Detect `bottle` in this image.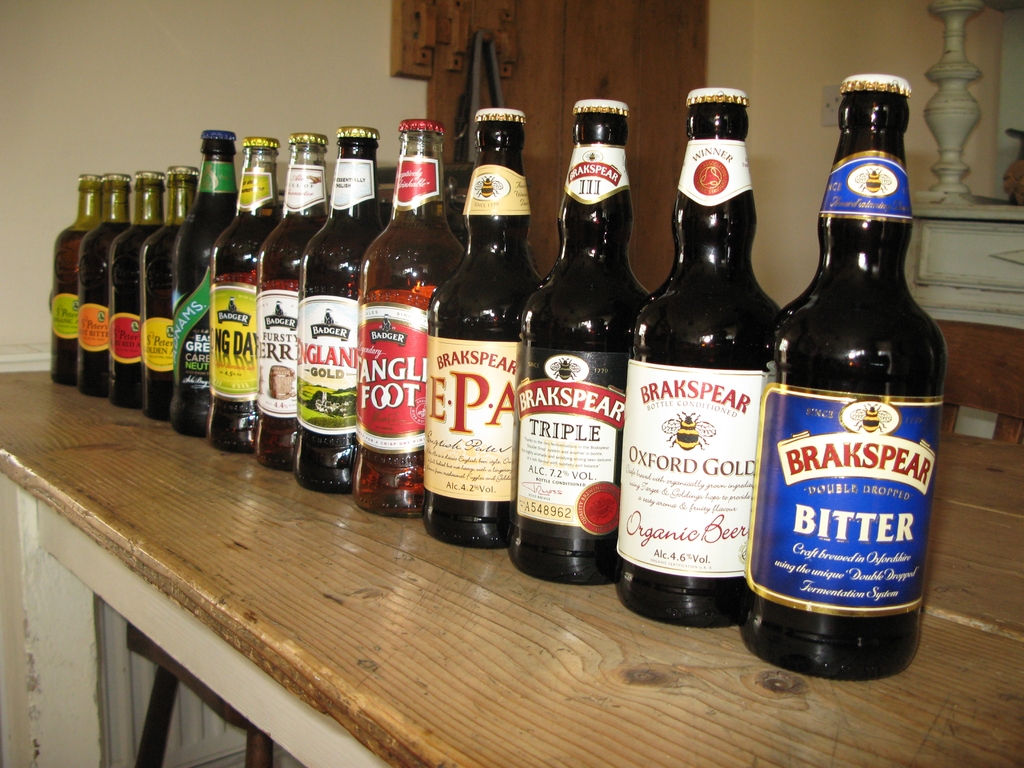
Detection: bbox=[41, 170, 106, 393].
